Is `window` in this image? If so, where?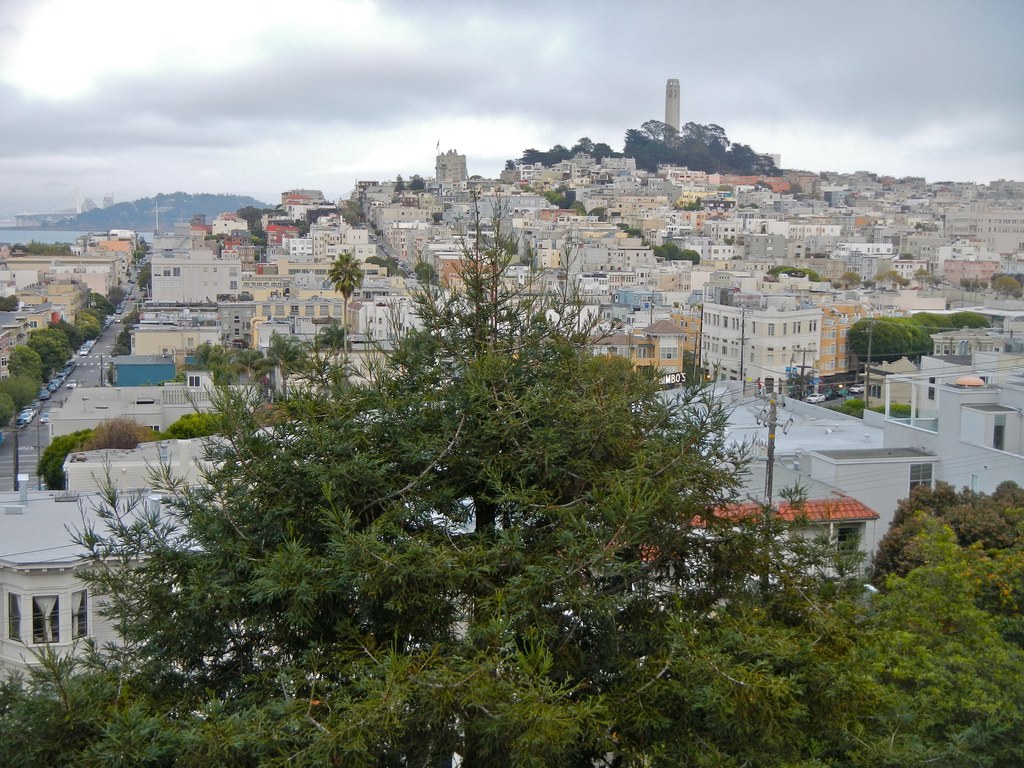
Yes, at <bbox>0, 578, 96, 643</bbox>.
